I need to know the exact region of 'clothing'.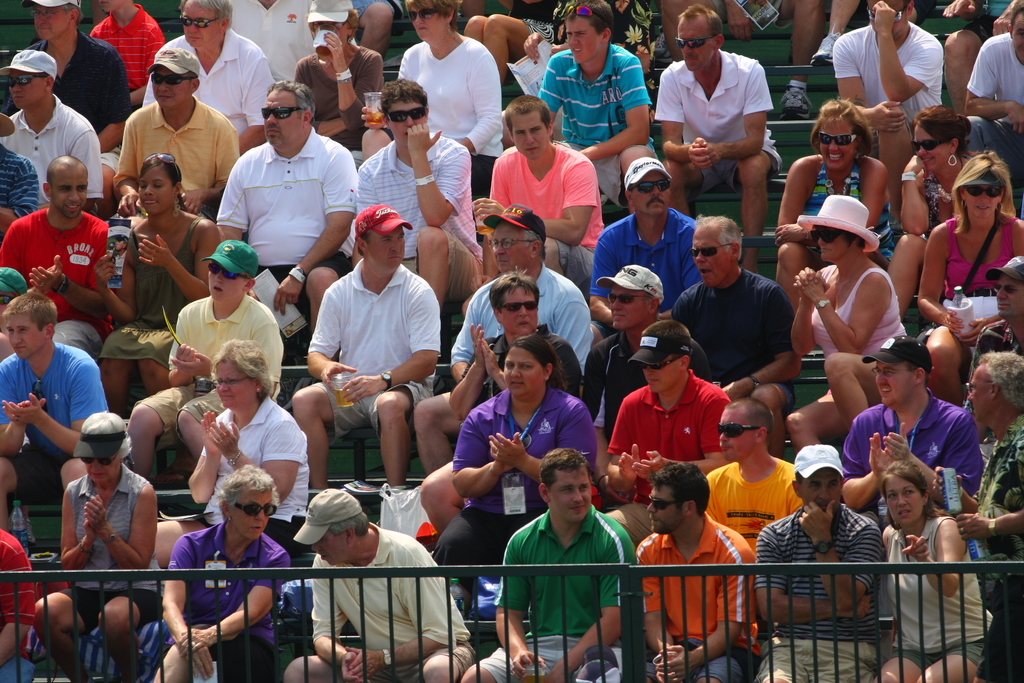
Region: left=145, top=33, right=278, bottom=152.
